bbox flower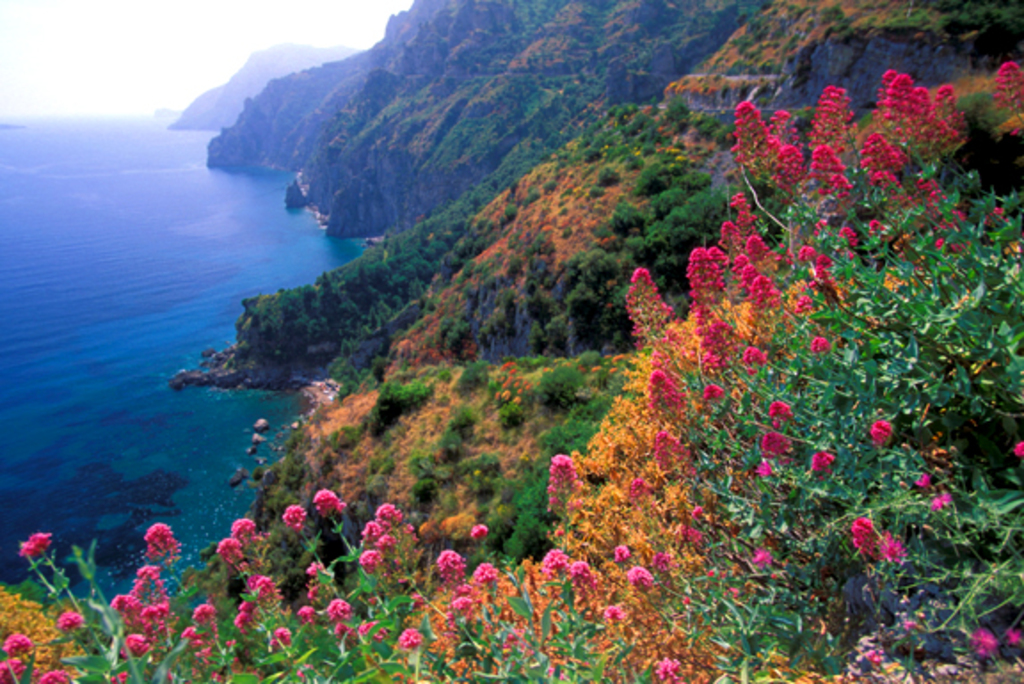
region(108, 563, 176, 654)
